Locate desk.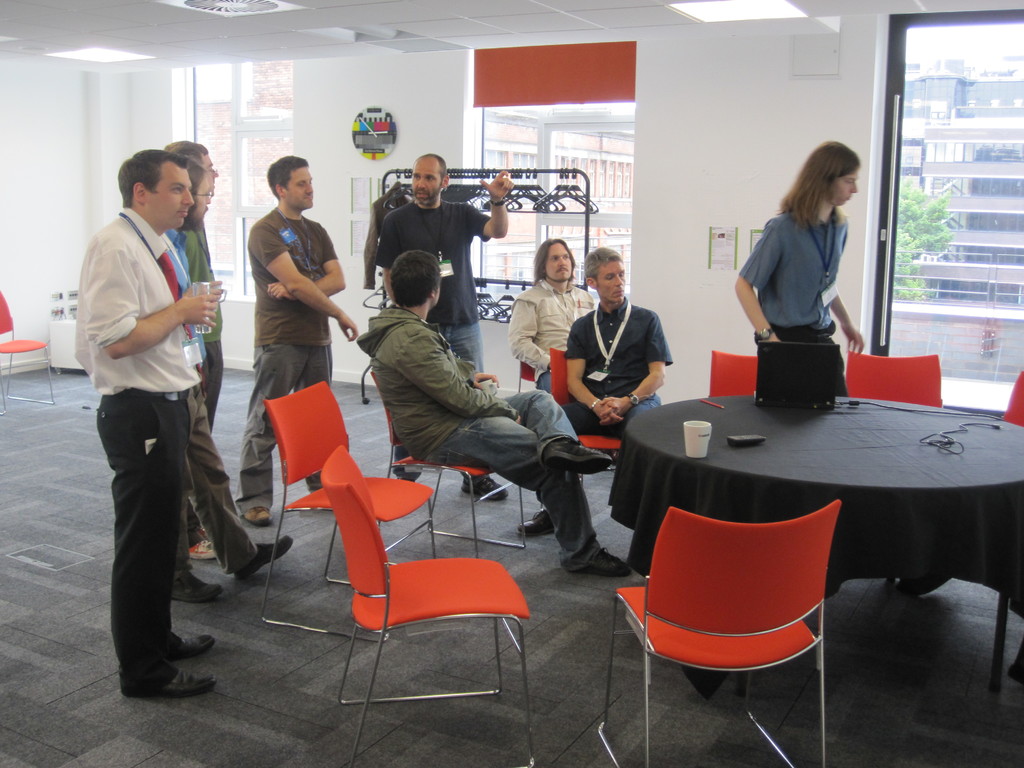
Bounding box: <bbox>616, 397, 1009, 639</bbox>.
